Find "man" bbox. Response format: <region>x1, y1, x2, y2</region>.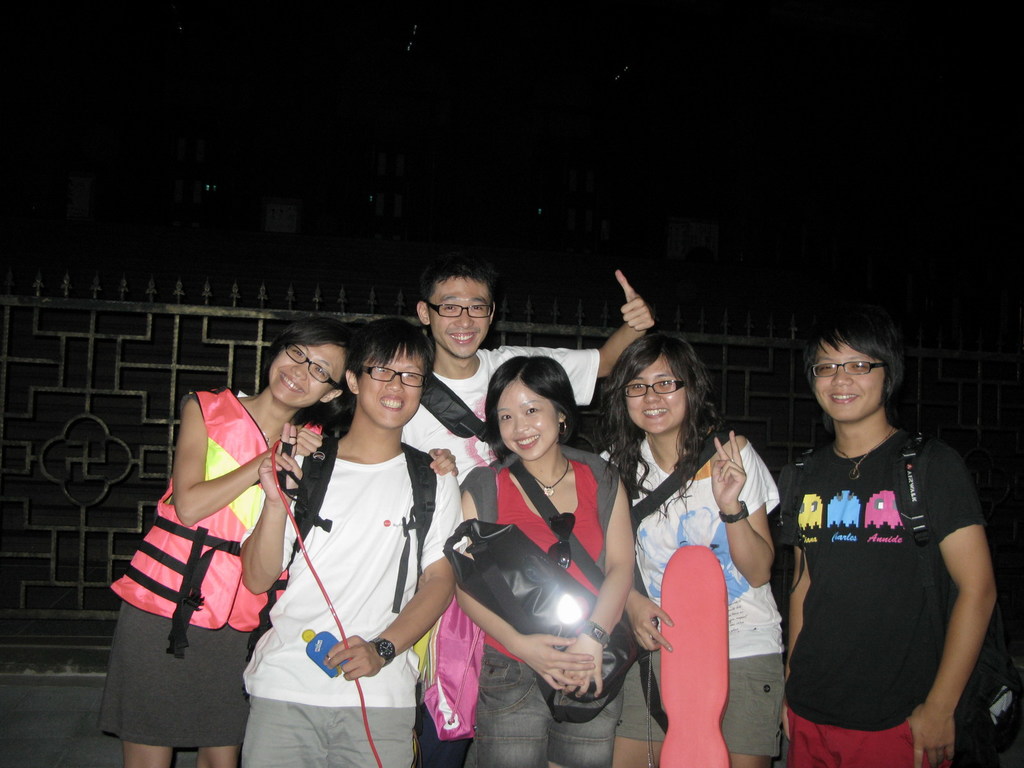
<region>240, 318, 463, 767</region>.
